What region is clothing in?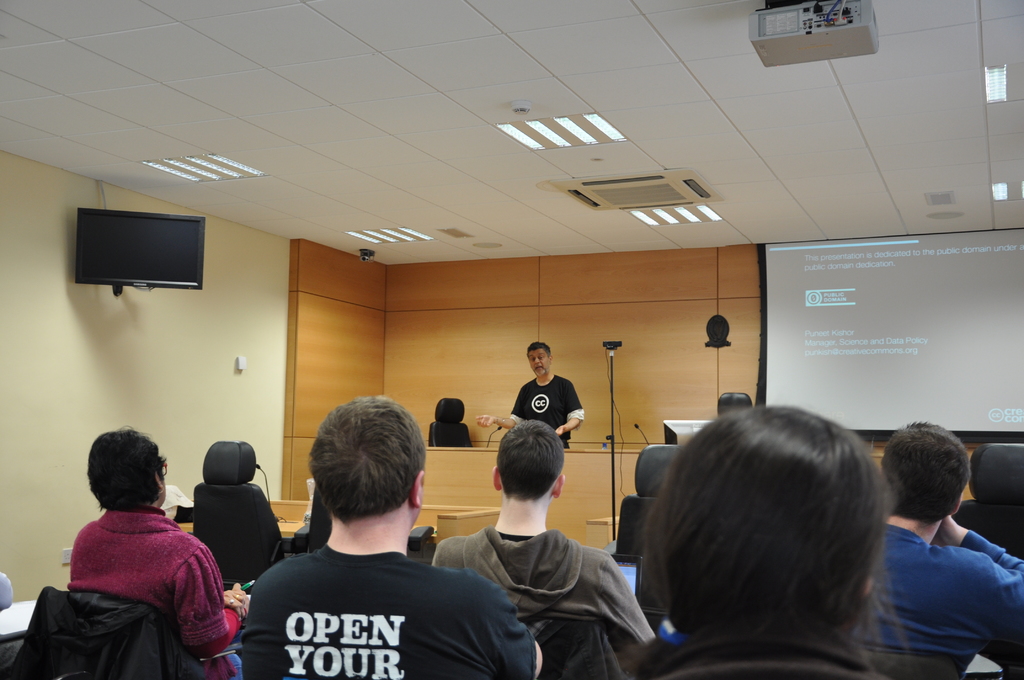
(70, 505, 244, 679).
